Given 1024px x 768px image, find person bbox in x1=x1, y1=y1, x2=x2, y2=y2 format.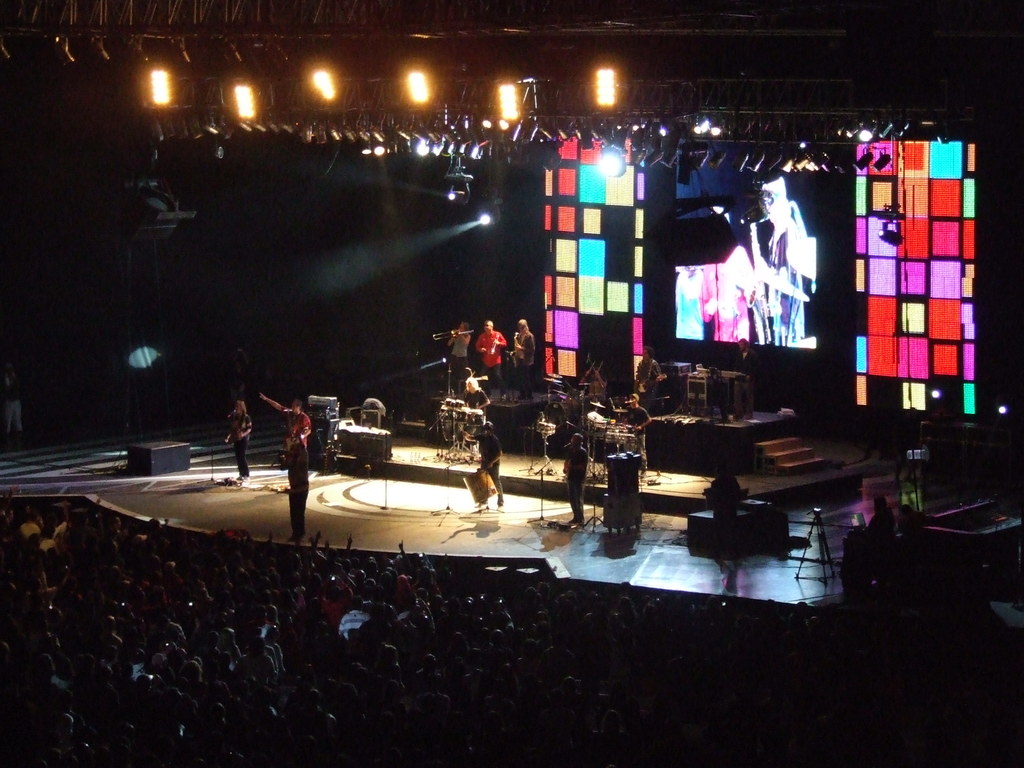
x1=285, y1=435, x2=308, y2=541.
